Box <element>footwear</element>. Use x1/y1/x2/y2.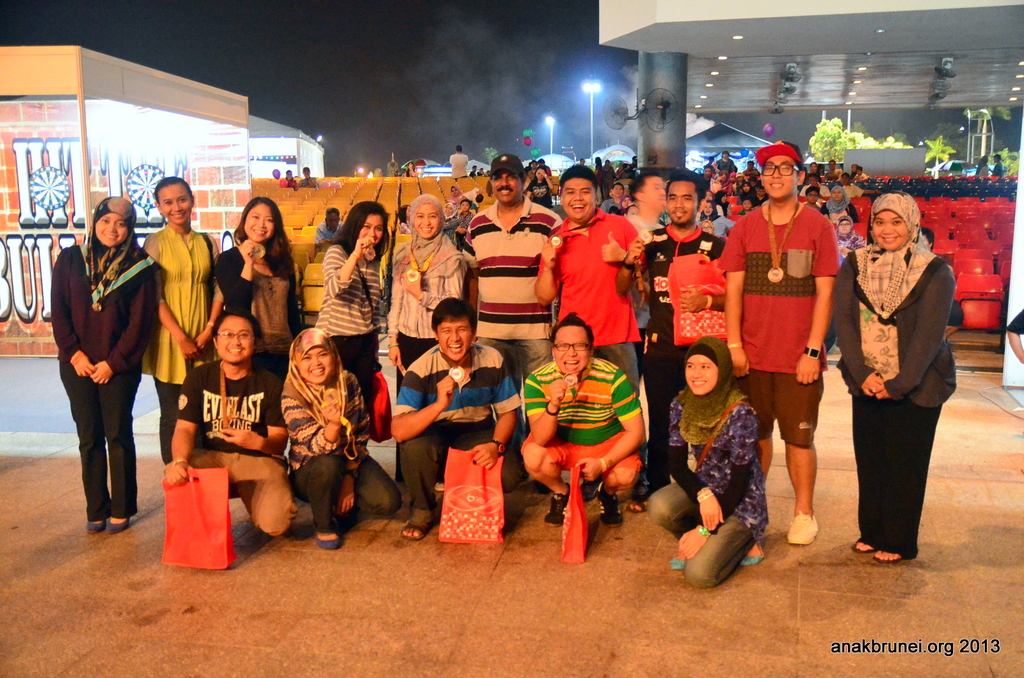
741/542/766/568.
